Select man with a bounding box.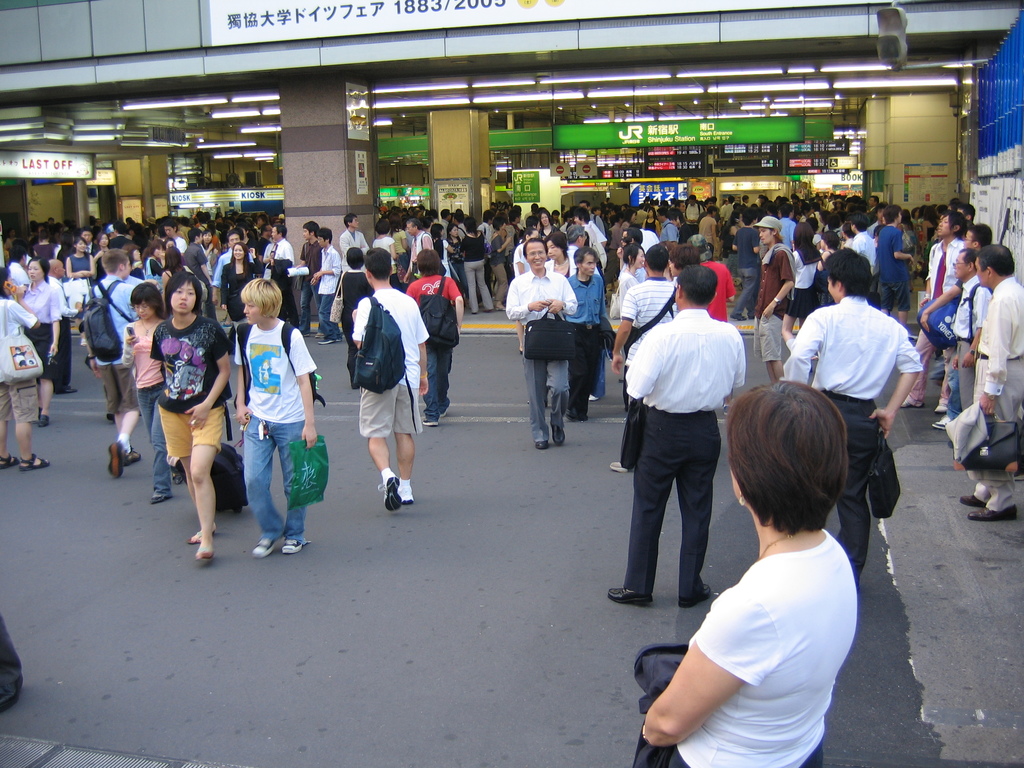
[x1=700, y1=207, x2=721, y2=249].
